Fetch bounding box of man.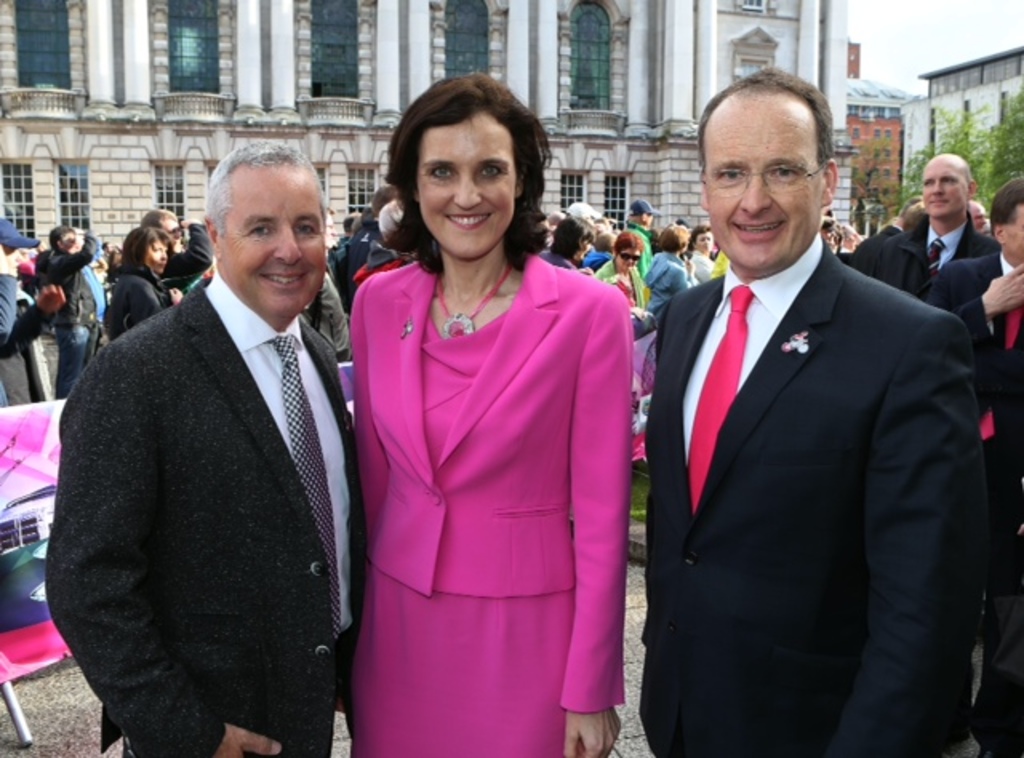
Bbox: (x1=40, y1=136, x2=358, y2=756).
